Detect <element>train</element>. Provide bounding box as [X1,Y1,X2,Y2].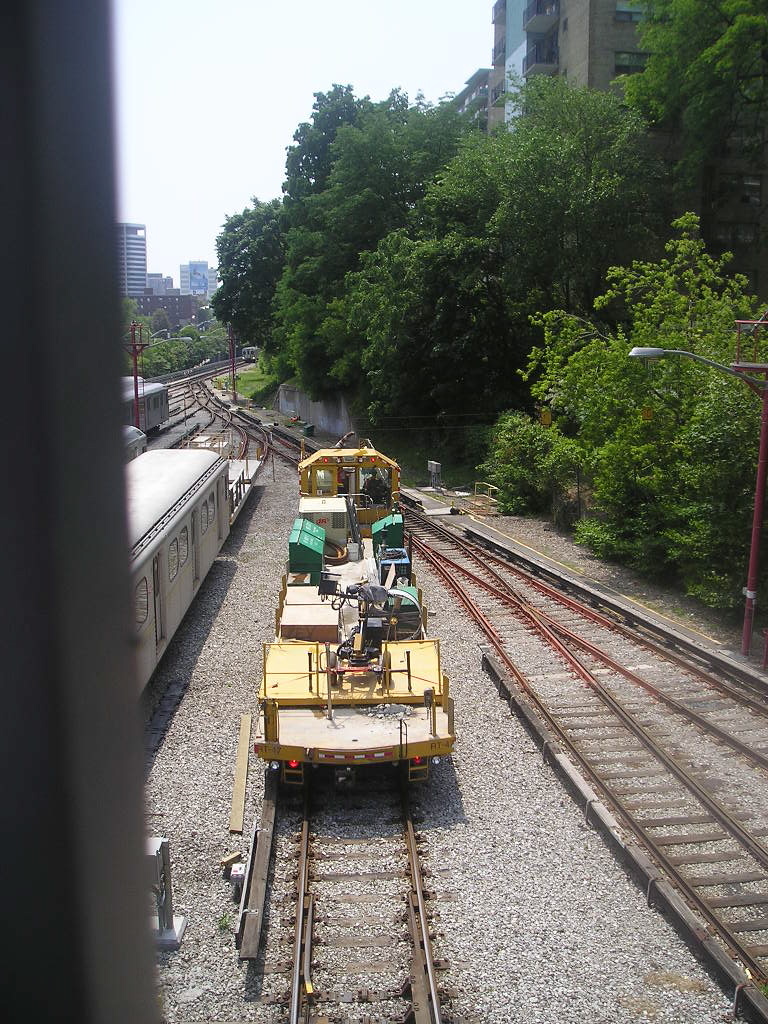
[115,434,263,711].
